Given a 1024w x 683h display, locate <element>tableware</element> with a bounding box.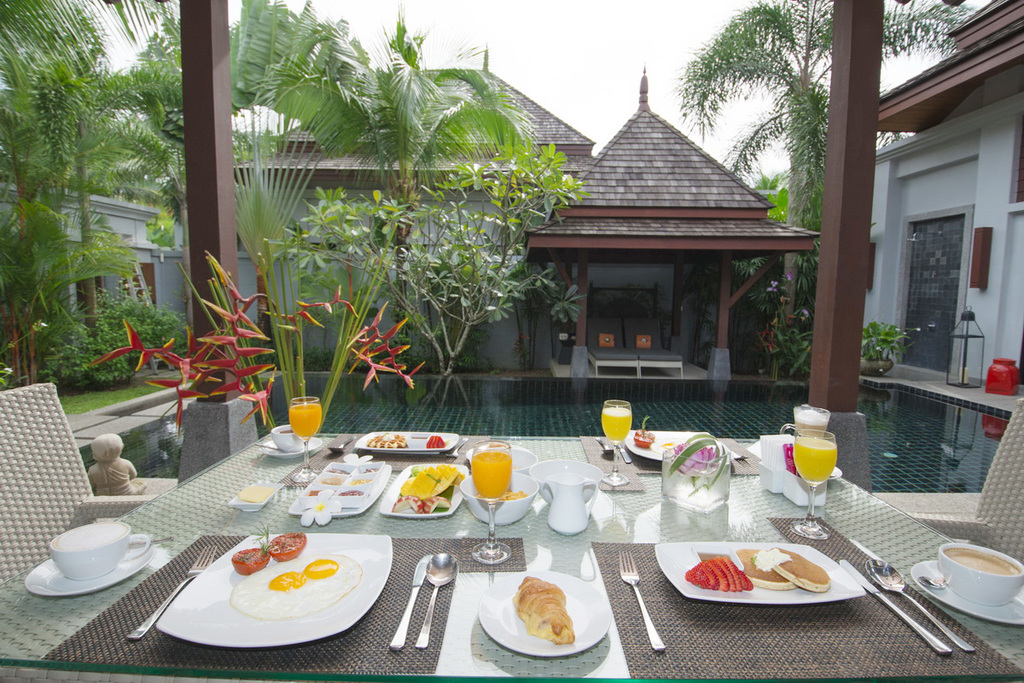
Located: (x1=911, y1=540, x2=1023, y2=632).
